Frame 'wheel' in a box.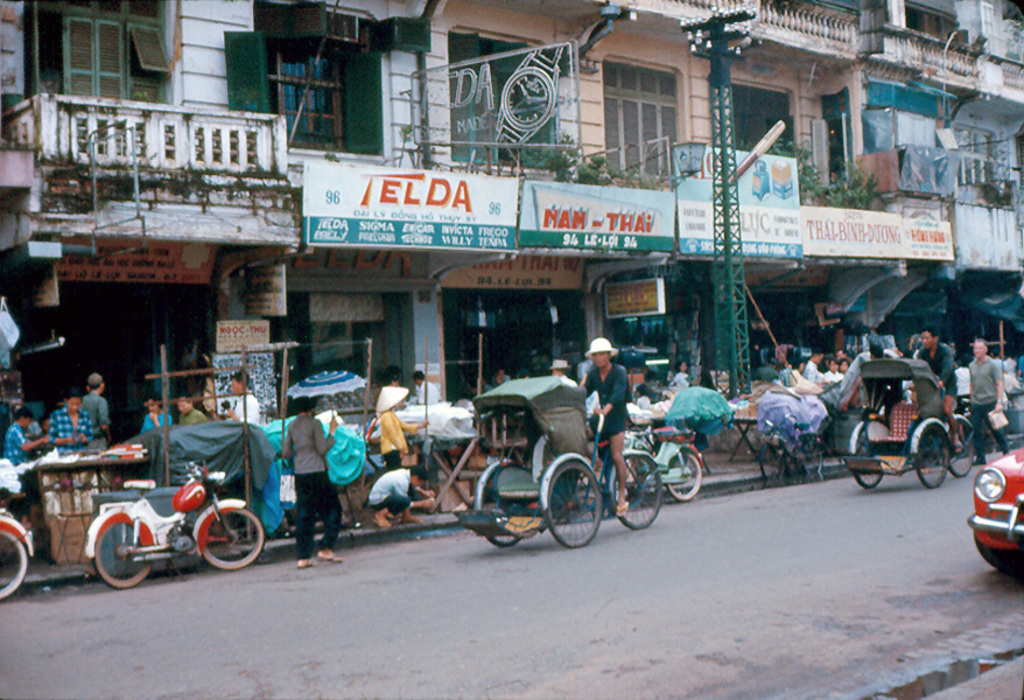
bbox=(94, 516, 152, 589).
